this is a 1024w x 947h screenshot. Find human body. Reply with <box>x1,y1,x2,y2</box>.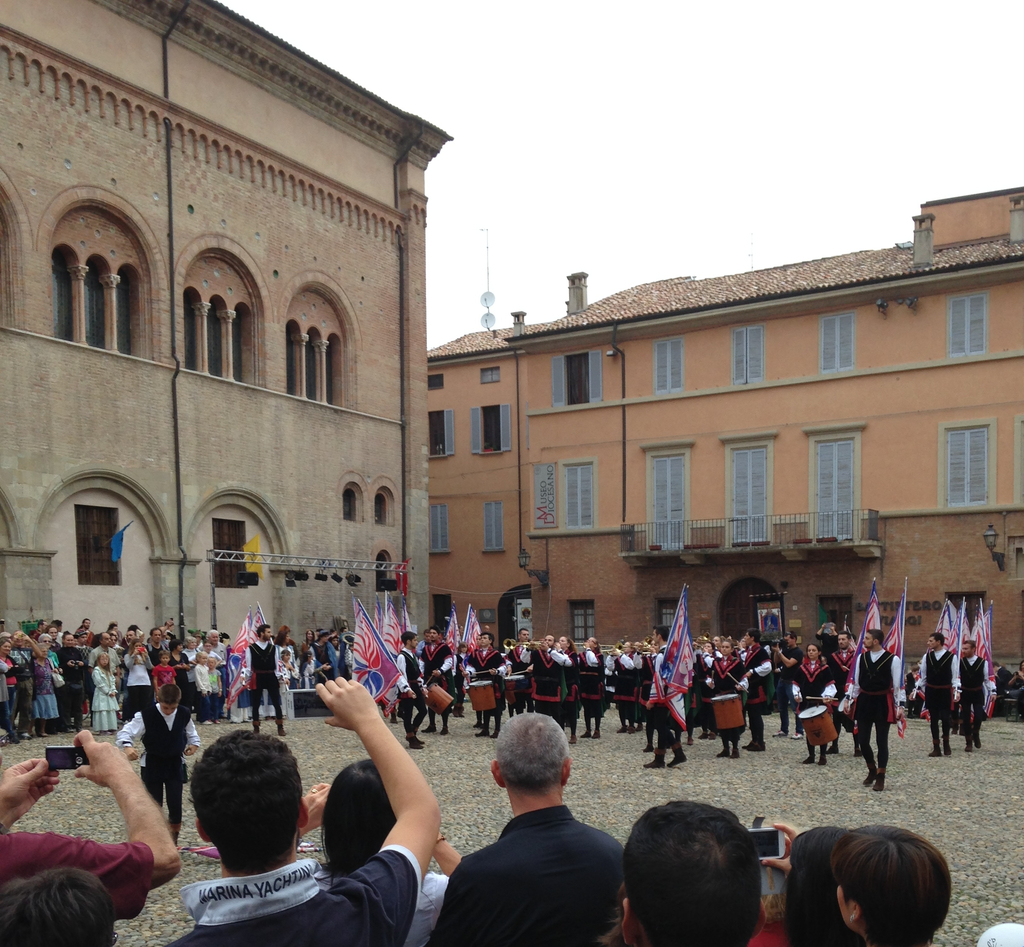
<box>924,650,959,756</box>.
